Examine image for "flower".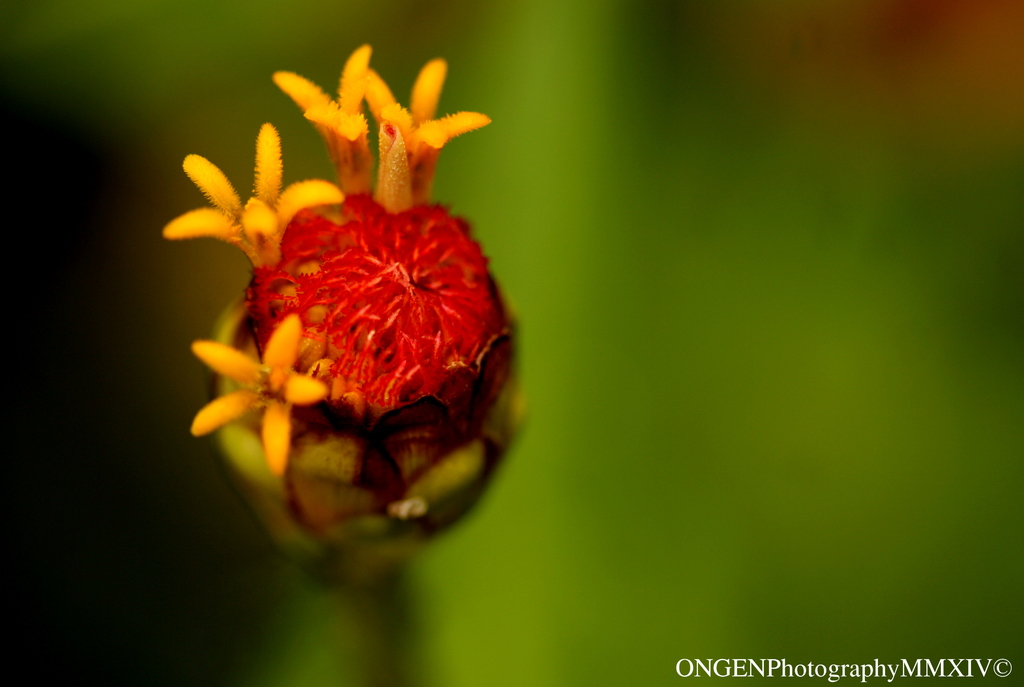
Examination result: x1=168, y1=78, x2=520, y2=553.
